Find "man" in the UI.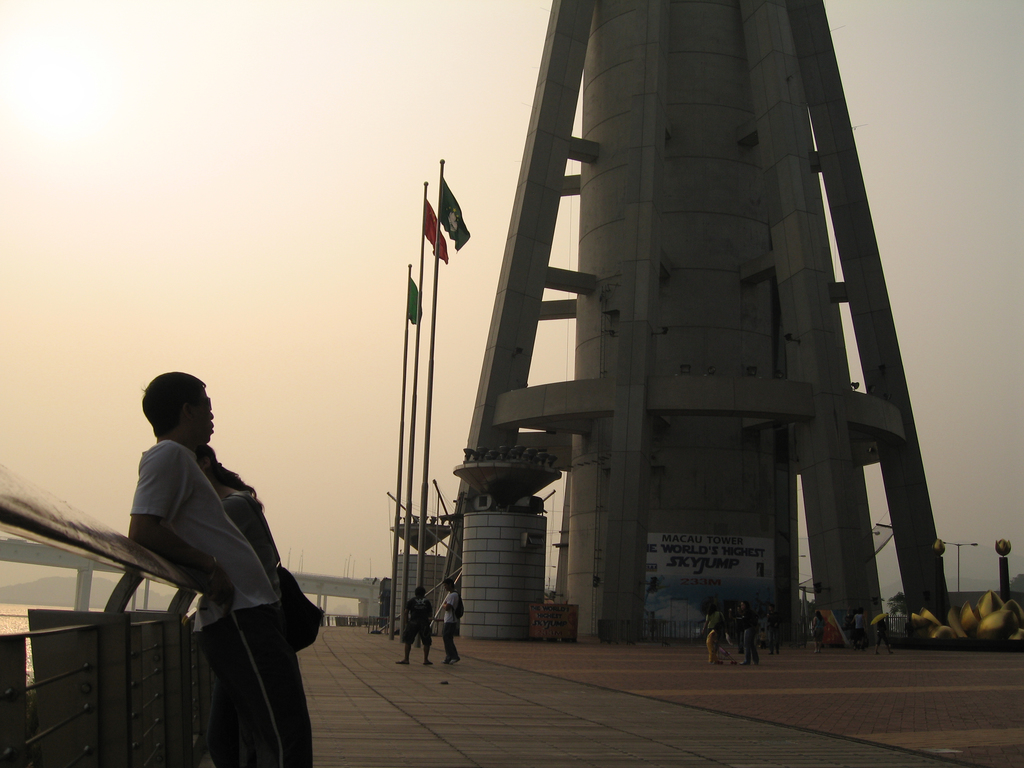
UI element at rect(851, 609, 864, 644).
